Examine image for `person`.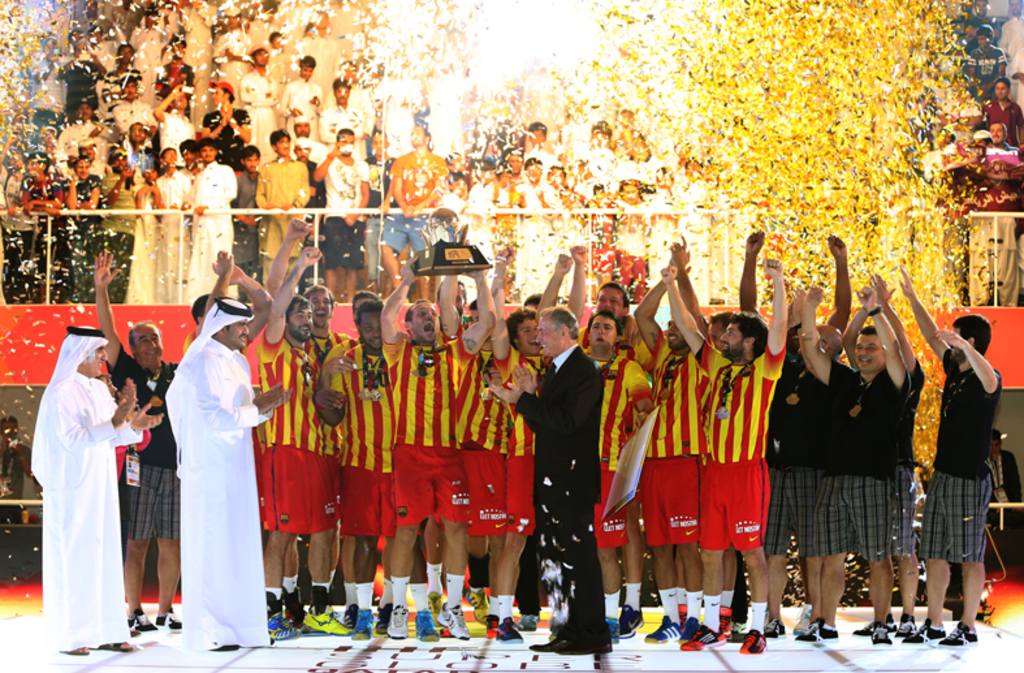
Examination result: x1=703, y1=303, x2=742, y2=346.
